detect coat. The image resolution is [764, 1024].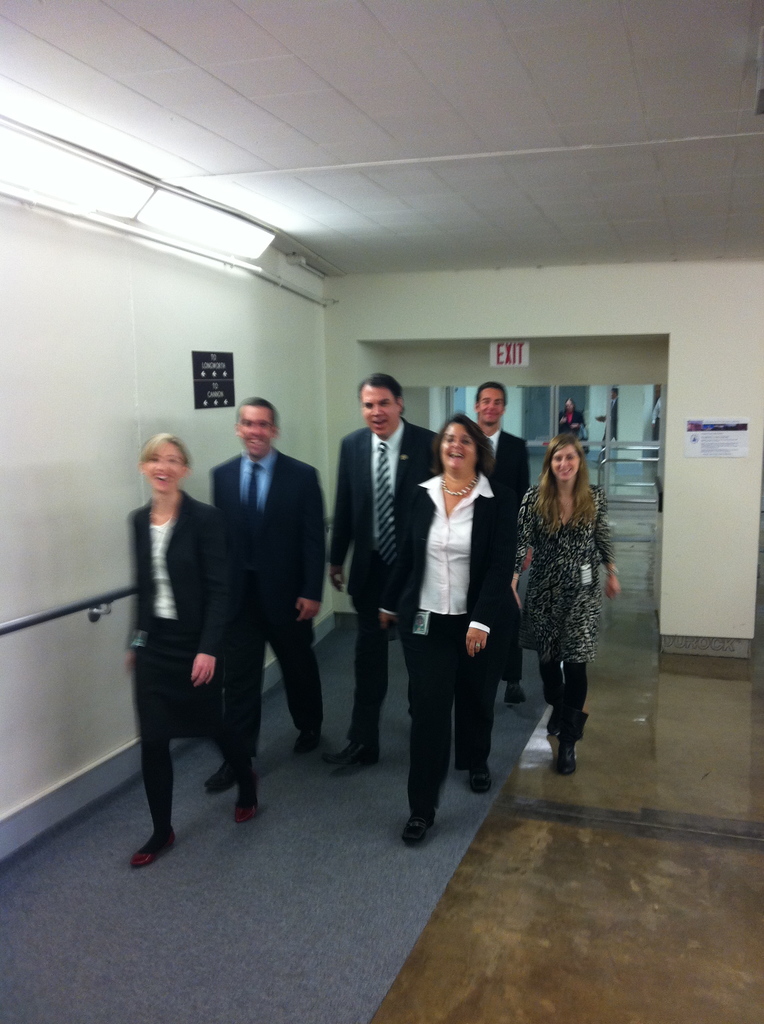
125/484/223/744.
